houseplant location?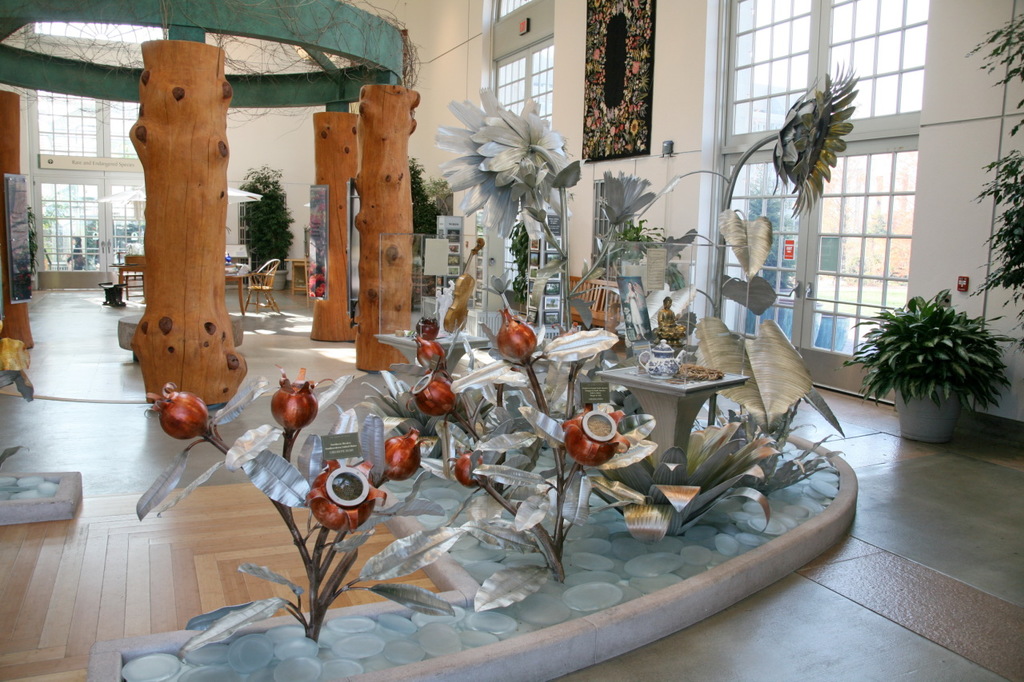
(842,281,1015,448)
